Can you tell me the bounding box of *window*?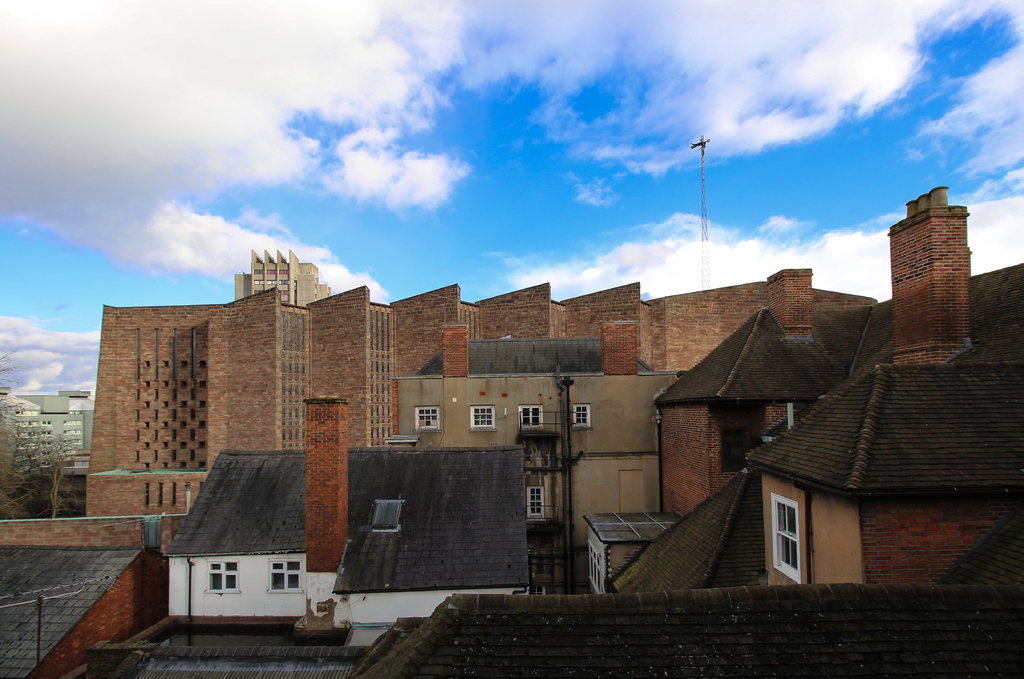
bbox(163, 399, 167, 408).
